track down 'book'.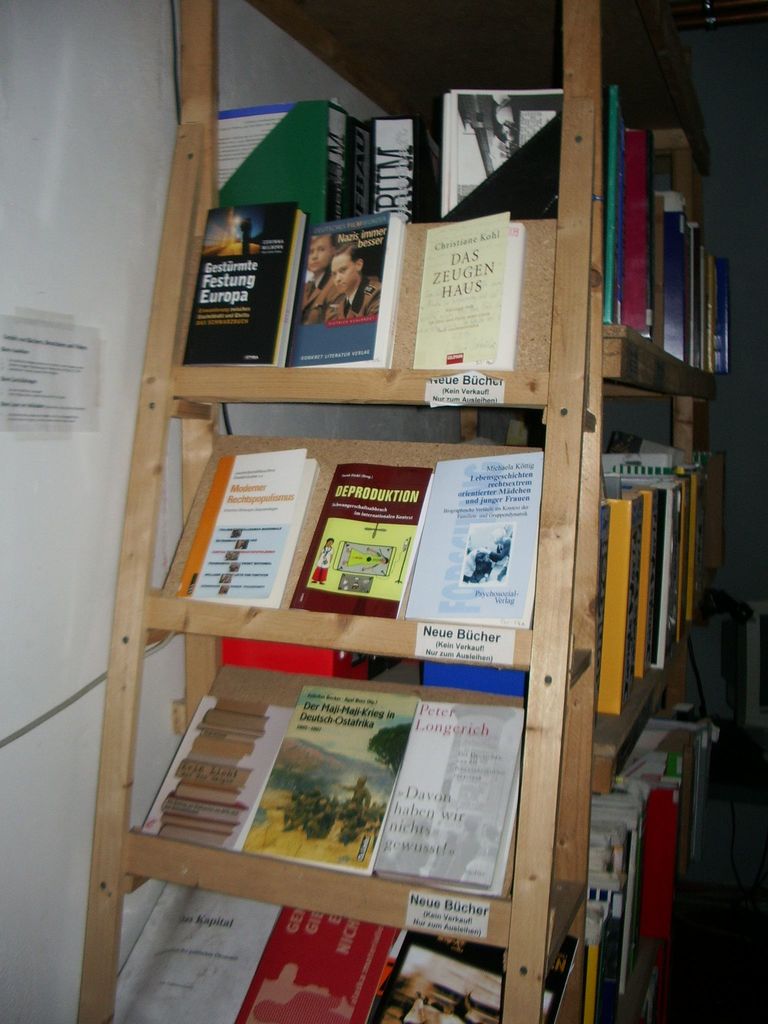
Tracked to select_region(177, 450, 317, 614).
